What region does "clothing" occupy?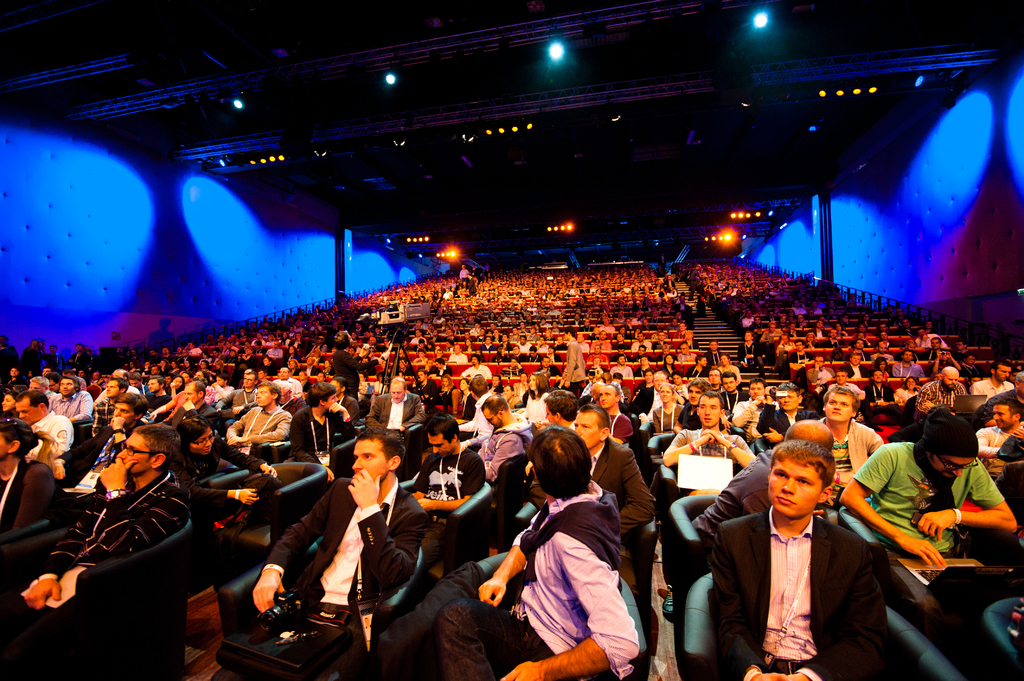
x1=525 y1=390 x2=547 y2=426.
